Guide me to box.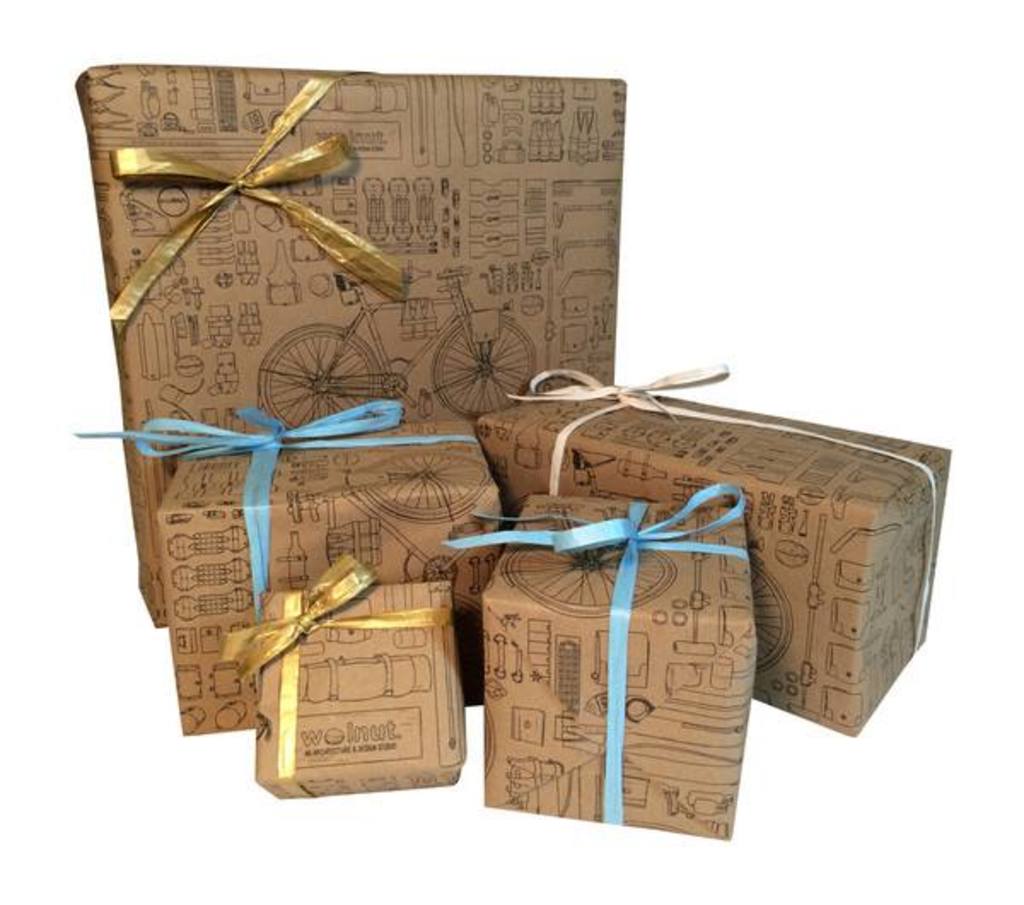
Guidance: x1=222, y1=557, x2=457, y2=828.
